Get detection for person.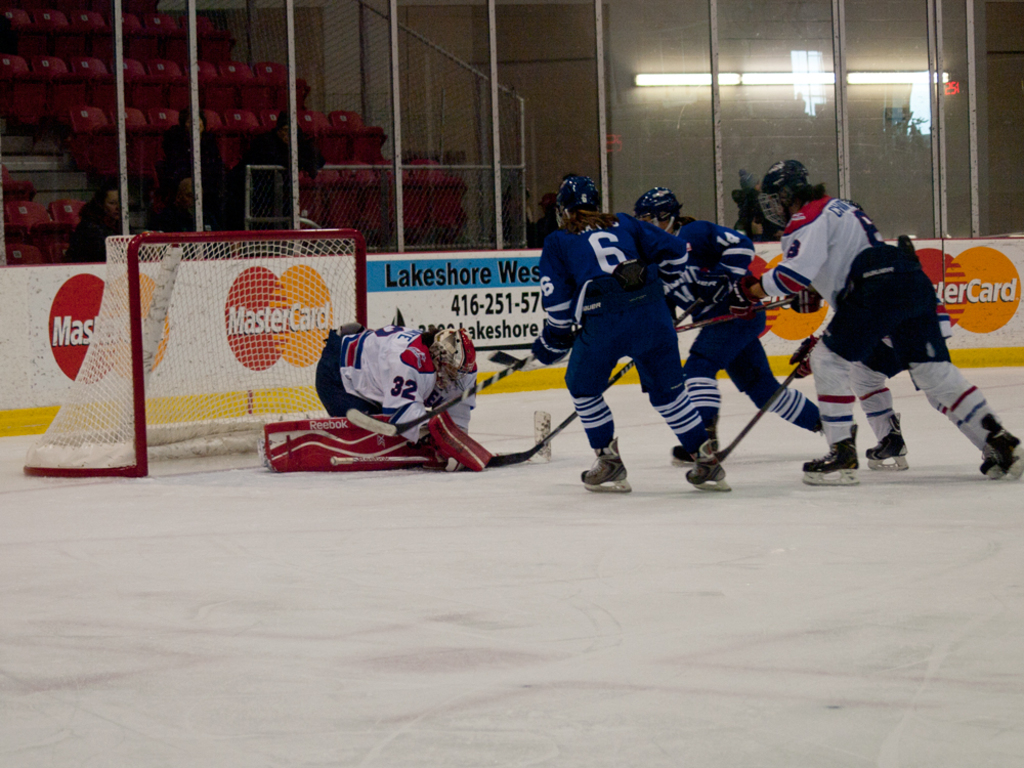
Detection: [left=62, top=189, right=129, bottom=266].
